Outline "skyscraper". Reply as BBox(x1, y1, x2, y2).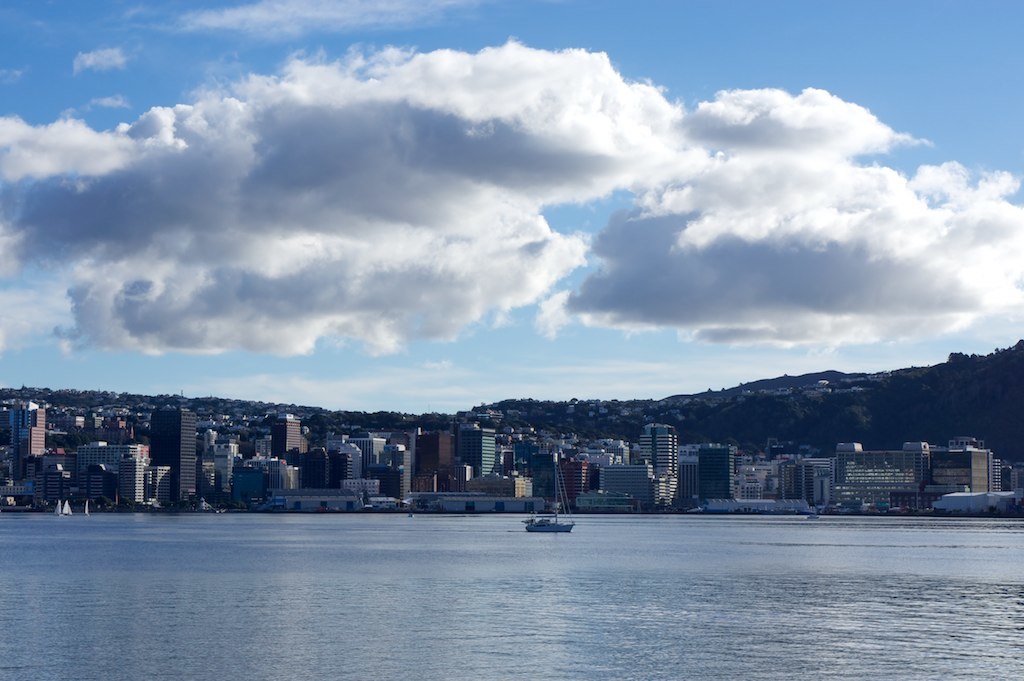
BBox(778, 459, 813, 506).
